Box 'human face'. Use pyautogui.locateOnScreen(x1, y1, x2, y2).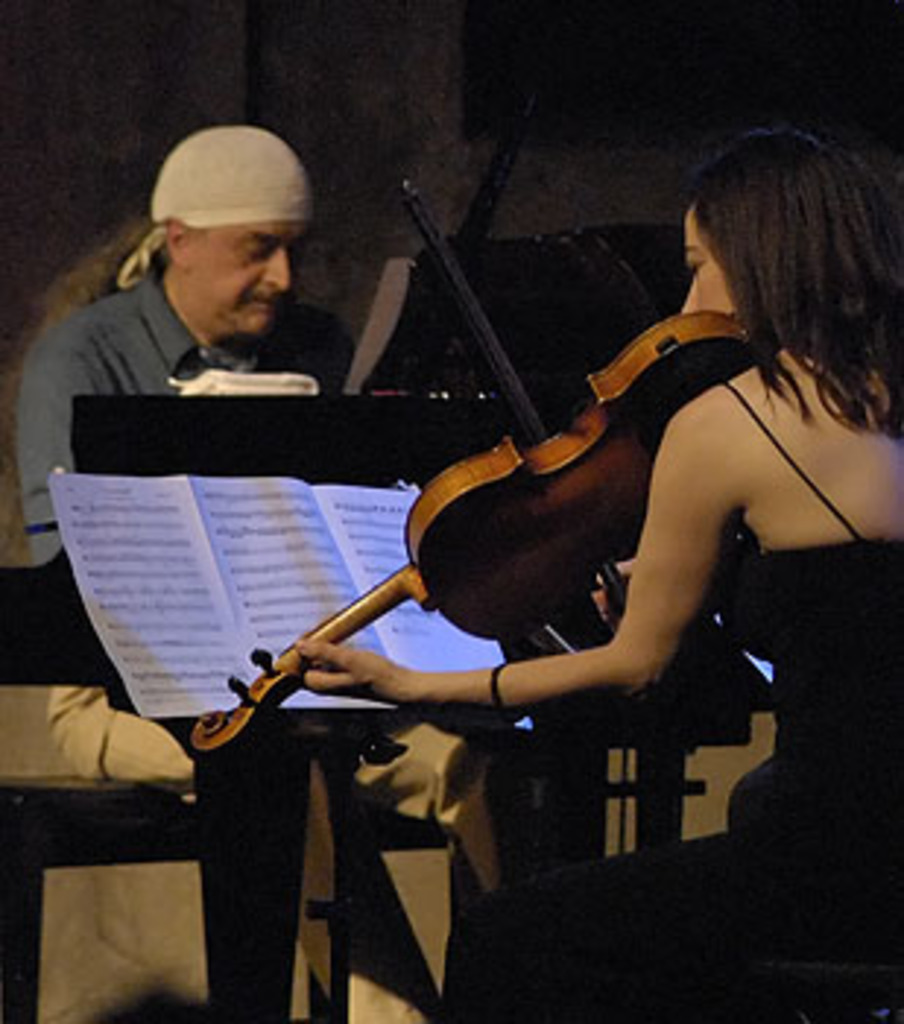
pyautogui.locateOnScreen(685, 193, 734, 310).
